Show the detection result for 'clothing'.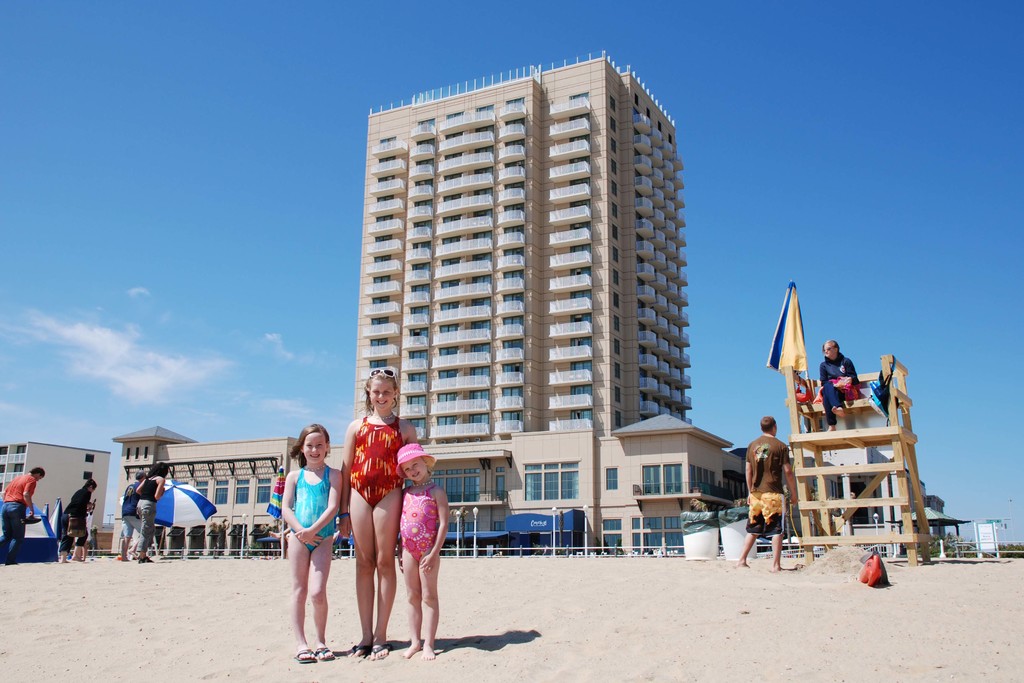
box(399, 484, 442, 559).
